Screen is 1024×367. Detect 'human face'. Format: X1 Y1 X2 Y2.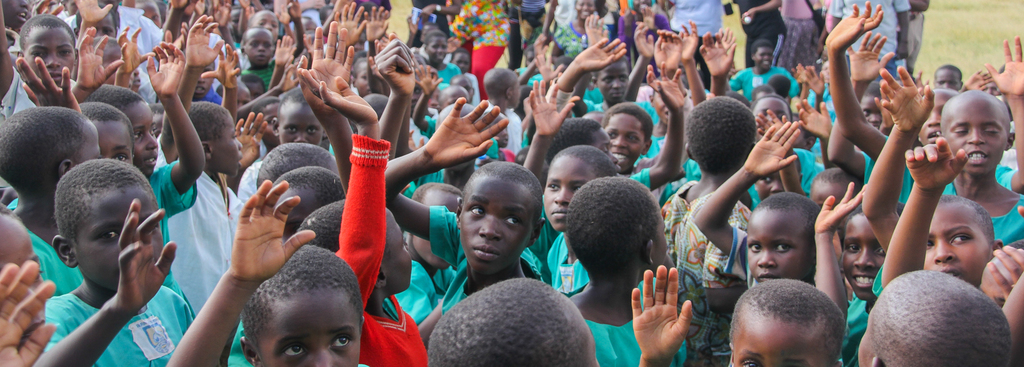
653 194 669 262.
